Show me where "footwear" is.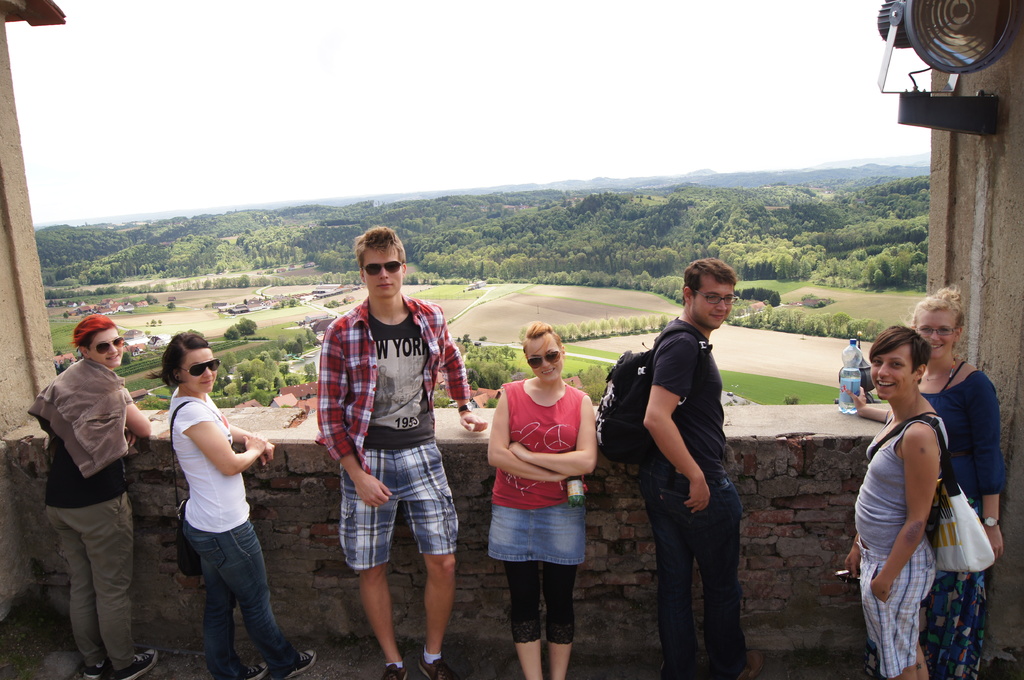
"footwear" is at box=[412, 648, 466, 677].
